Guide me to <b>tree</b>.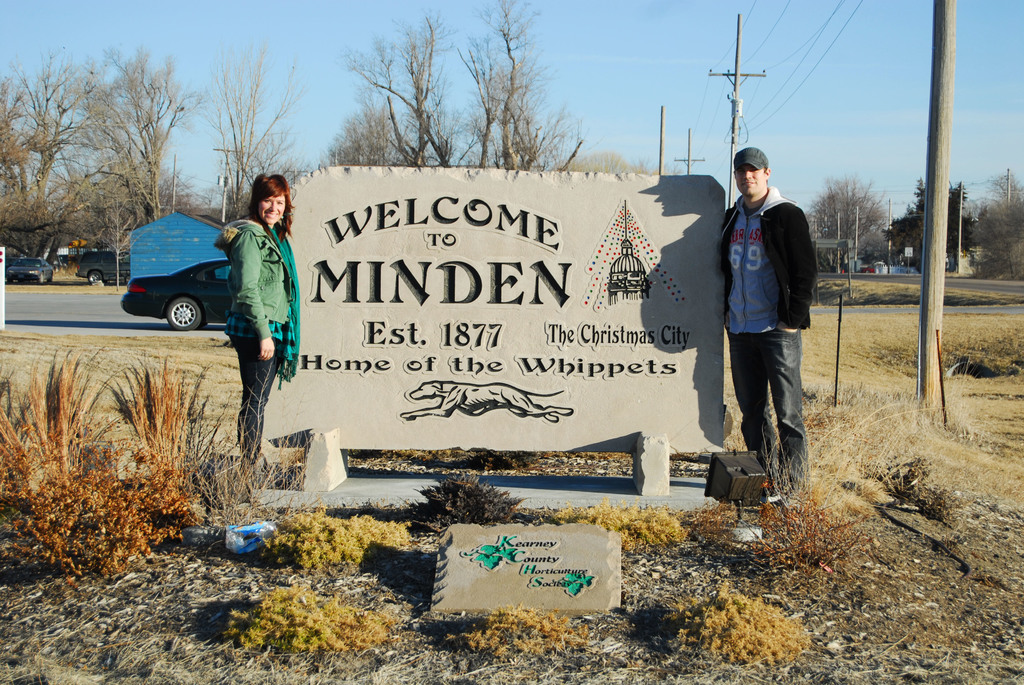
Guidance: box=[887, 179, 979, 275].
